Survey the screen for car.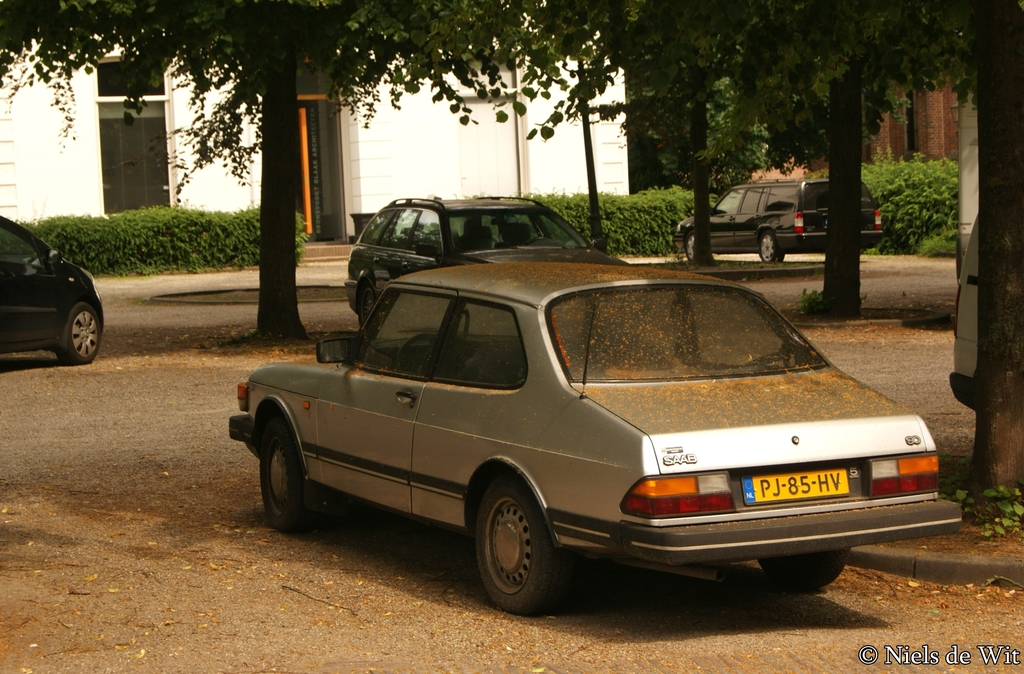
Survey found: bbox=[228, 259, 964, 613].
